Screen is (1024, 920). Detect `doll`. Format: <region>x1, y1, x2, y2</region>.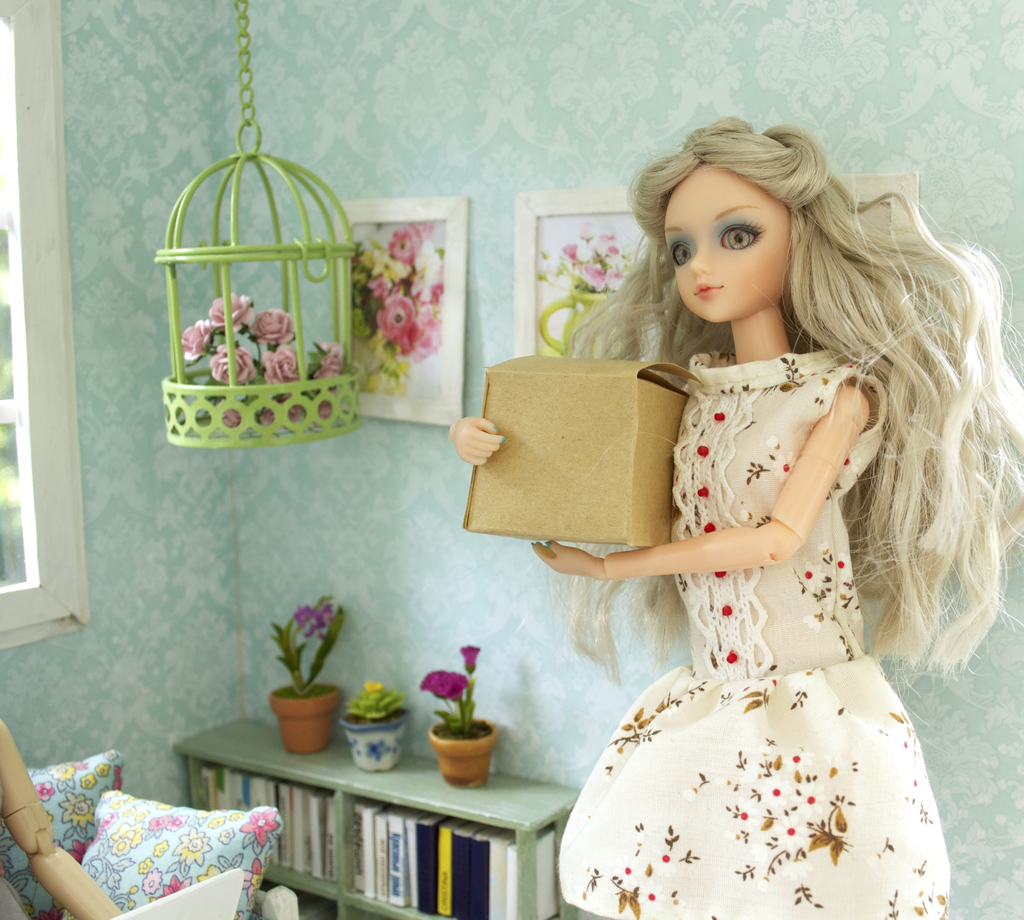
<region>512, 111, 998, 910</region>.
